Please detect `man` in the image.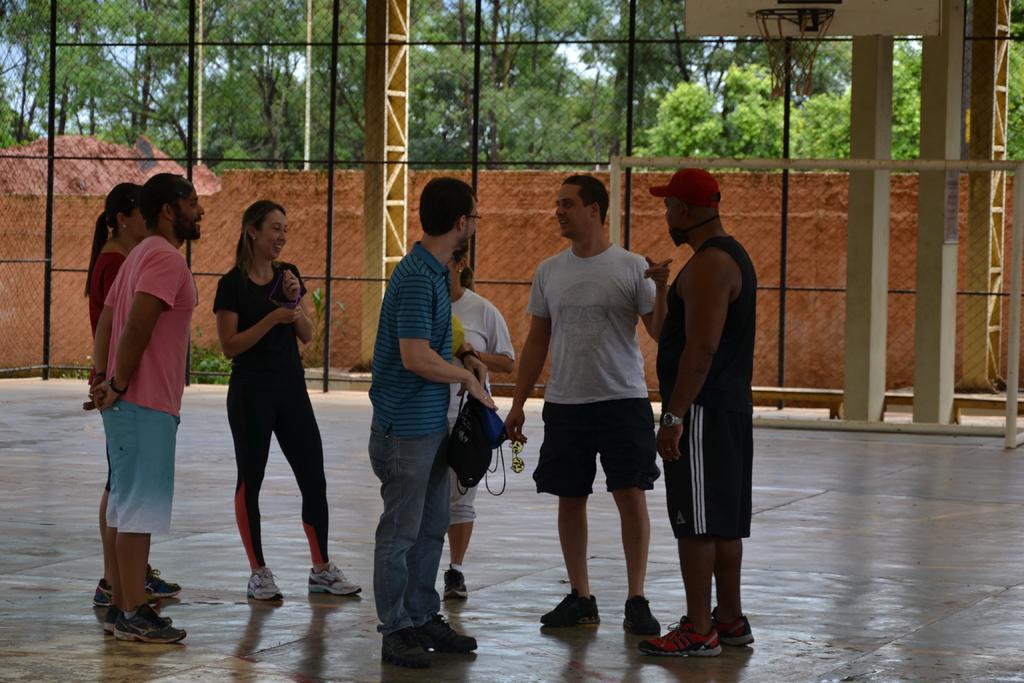
bbox=[641, 168, 754, 660].
